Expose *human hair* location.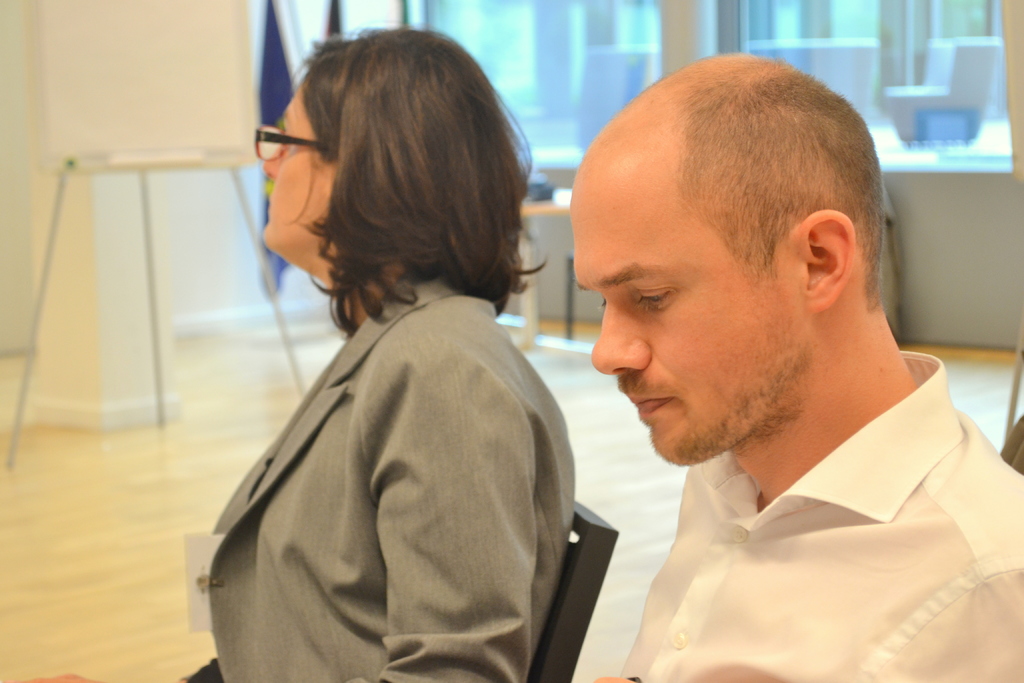
Exposed at [left=247, top=35, right=536, bottom=335].
